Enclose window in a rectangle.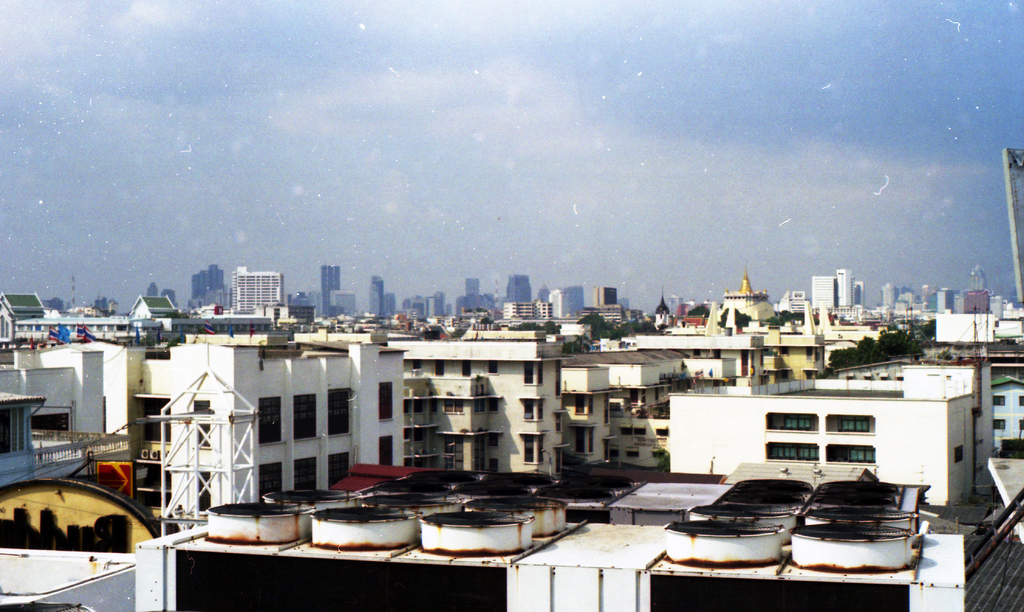
x1=825 y1=415 x2=874 y2=438.
